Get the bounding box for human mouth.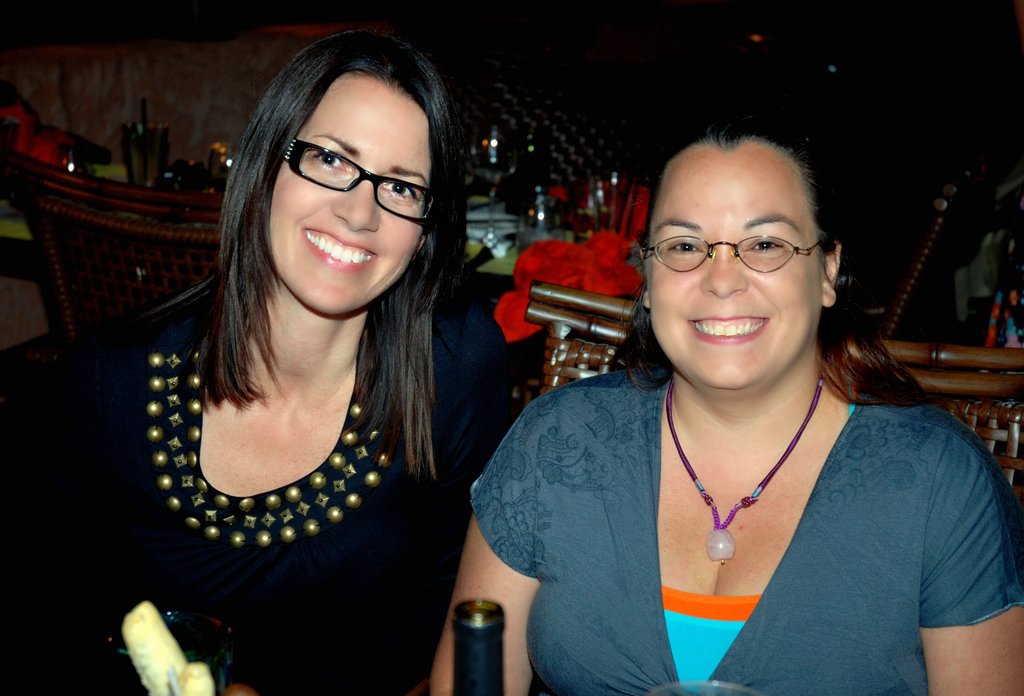
307:230:374:267.
